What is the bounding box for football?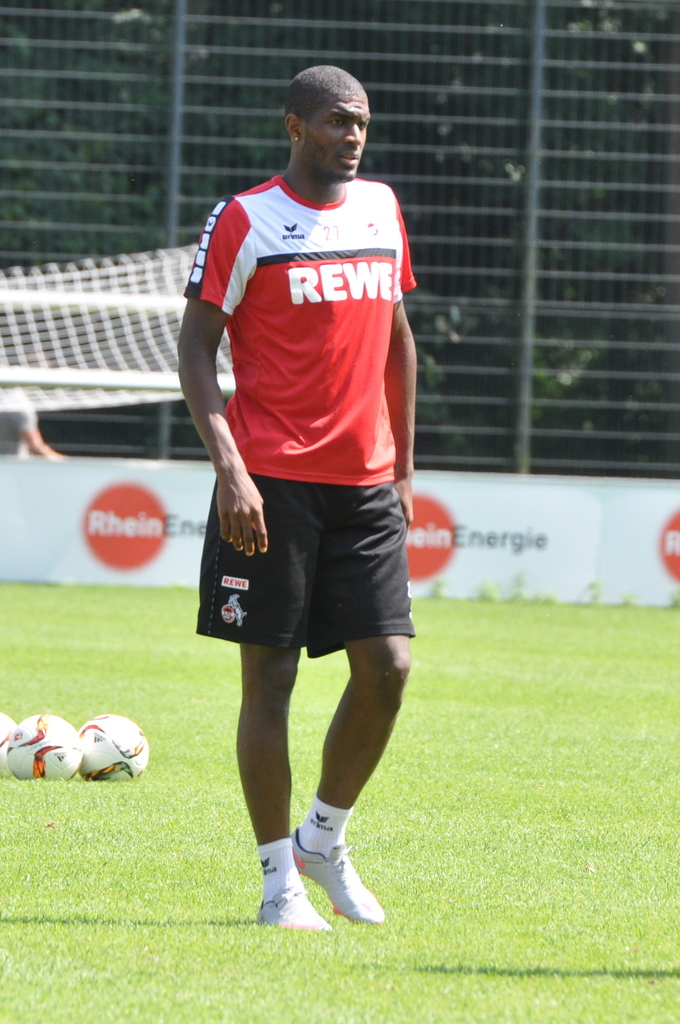
[0, 718, 15, 785].
